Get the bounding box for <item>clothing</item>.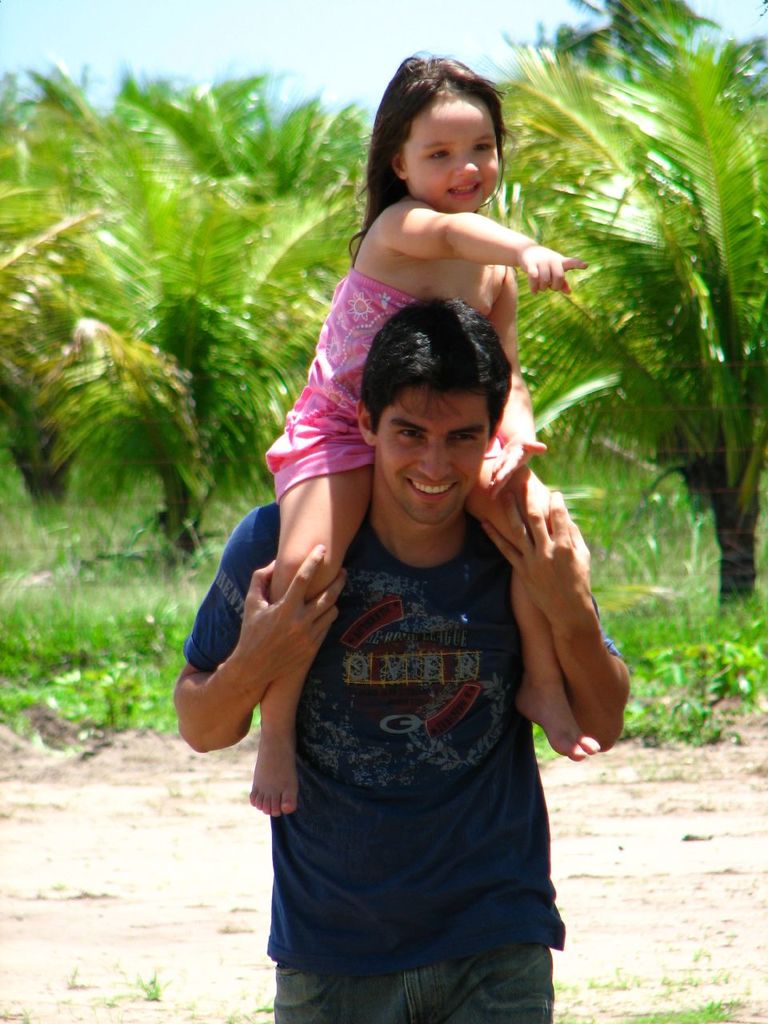
crop(264, 269, 499, 504).
